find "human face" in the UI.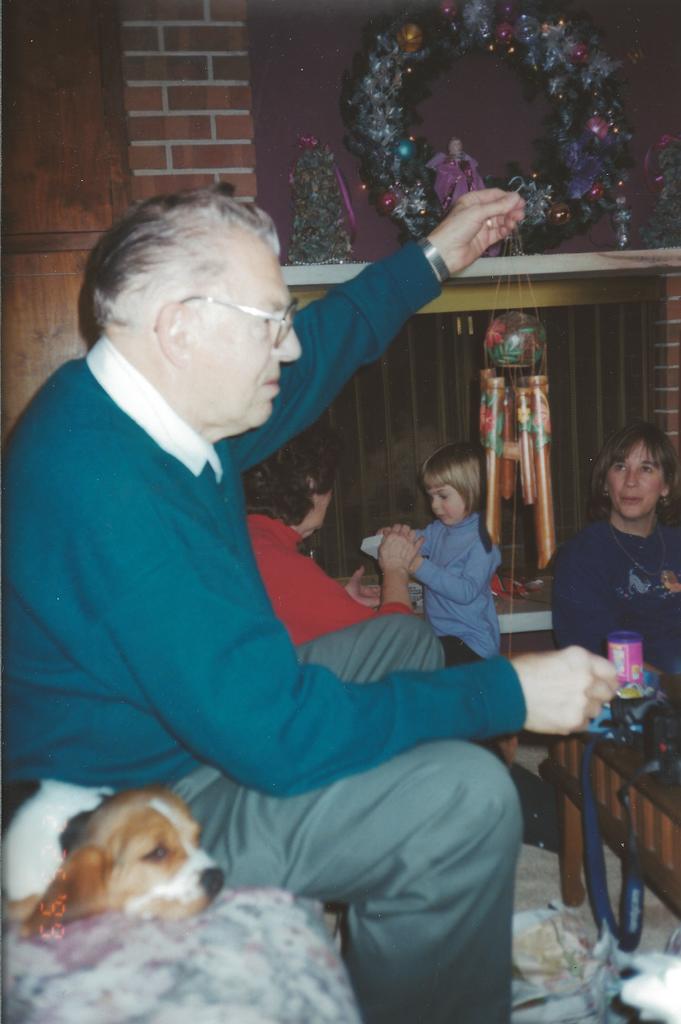
UI element at bbox(304, 476, 325, 535).
